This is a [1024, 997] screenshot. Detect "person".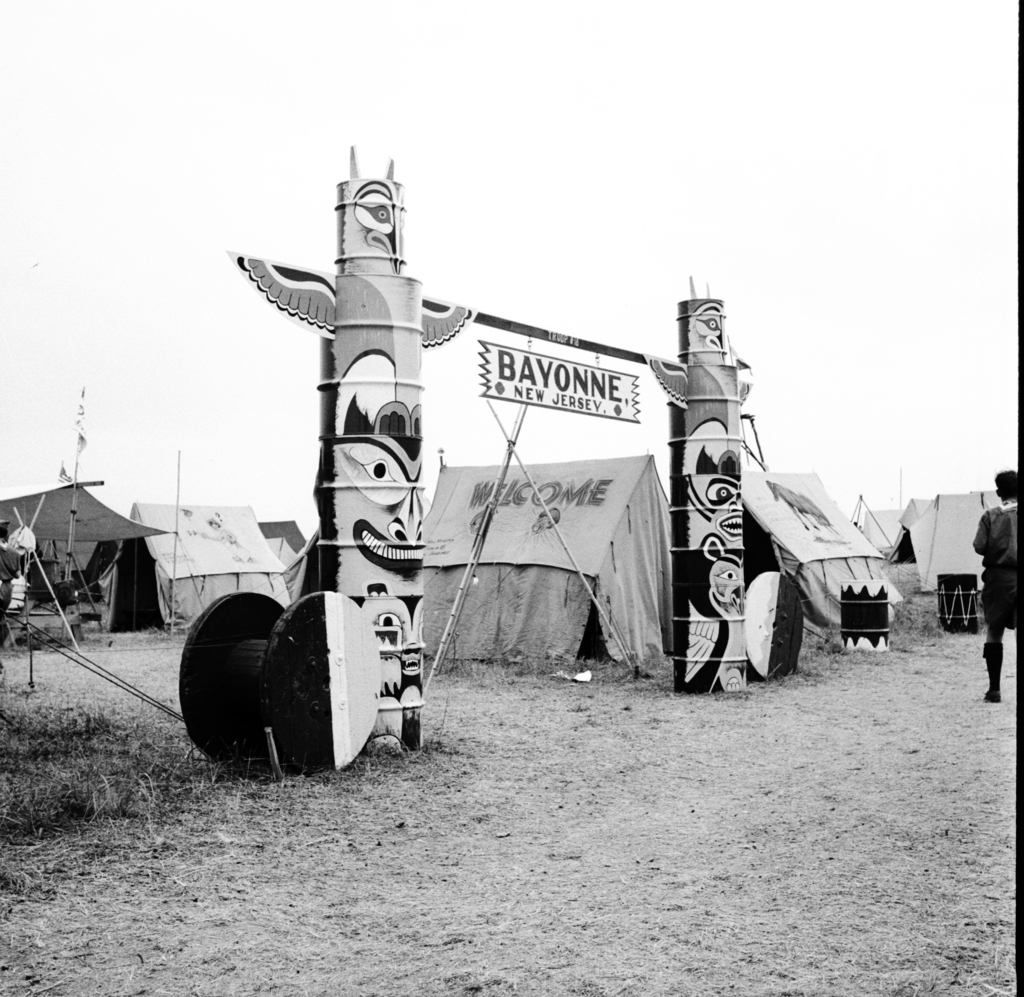
box(968, 464, 1023, 695).
